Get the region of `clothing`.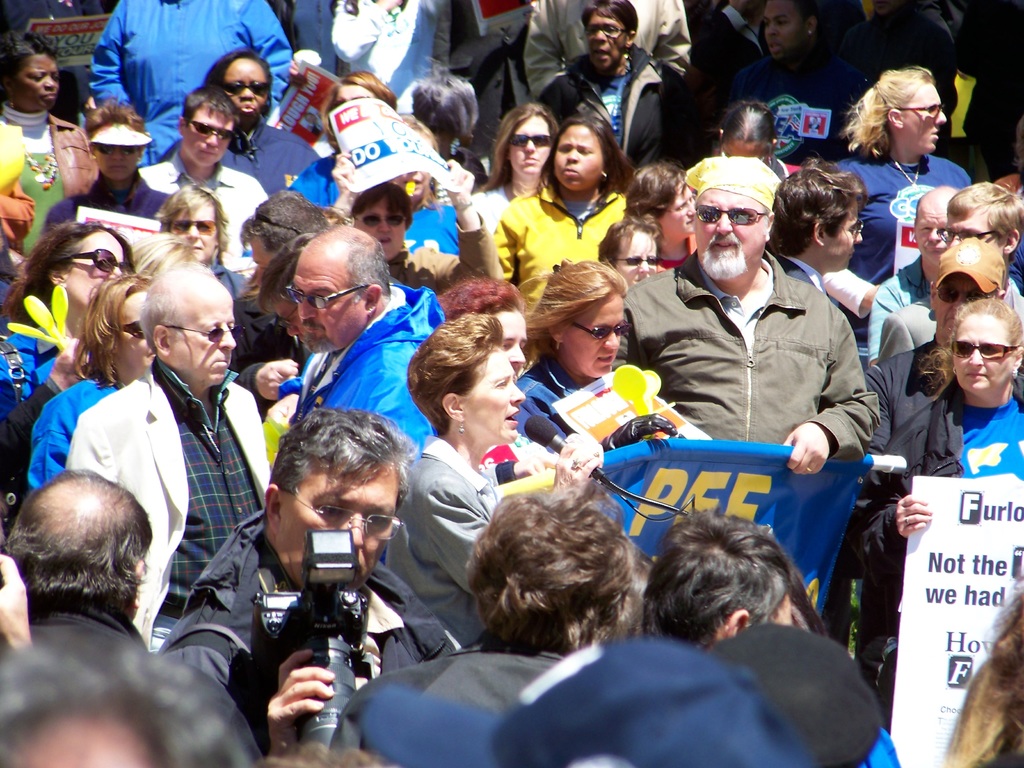
bbox=[485, 179, 628, 311].
